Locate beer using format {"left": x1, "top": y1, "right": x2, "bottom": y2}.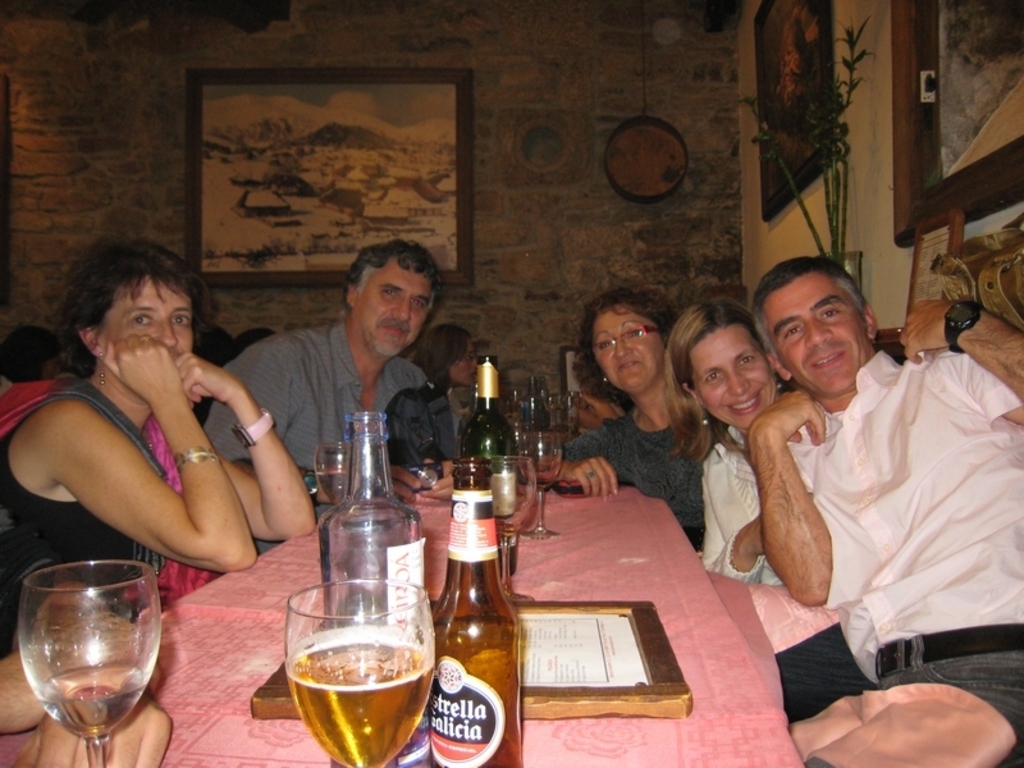
{"left": 458, "top": 352, "right": 516, "bottom": 576}.
